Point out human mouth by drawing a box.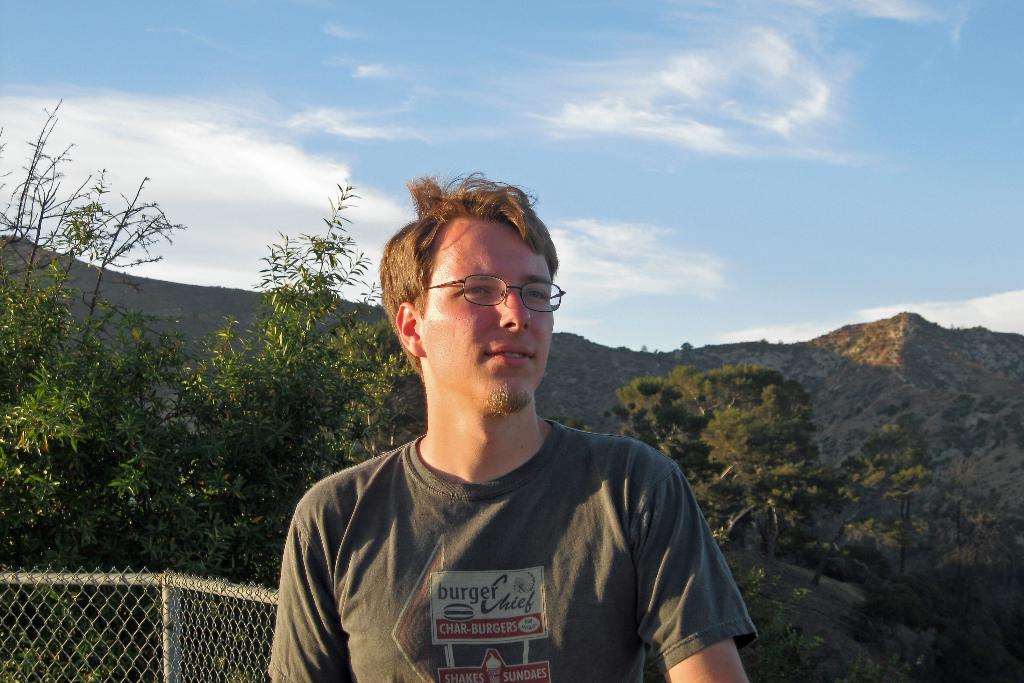
(483,344,535,365).
